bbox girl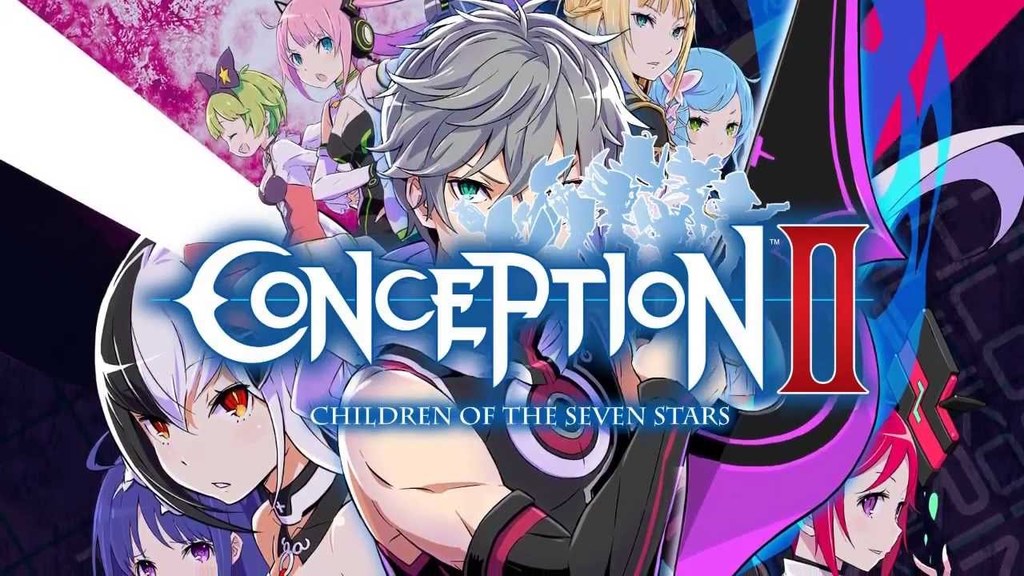
779:412:946:575
